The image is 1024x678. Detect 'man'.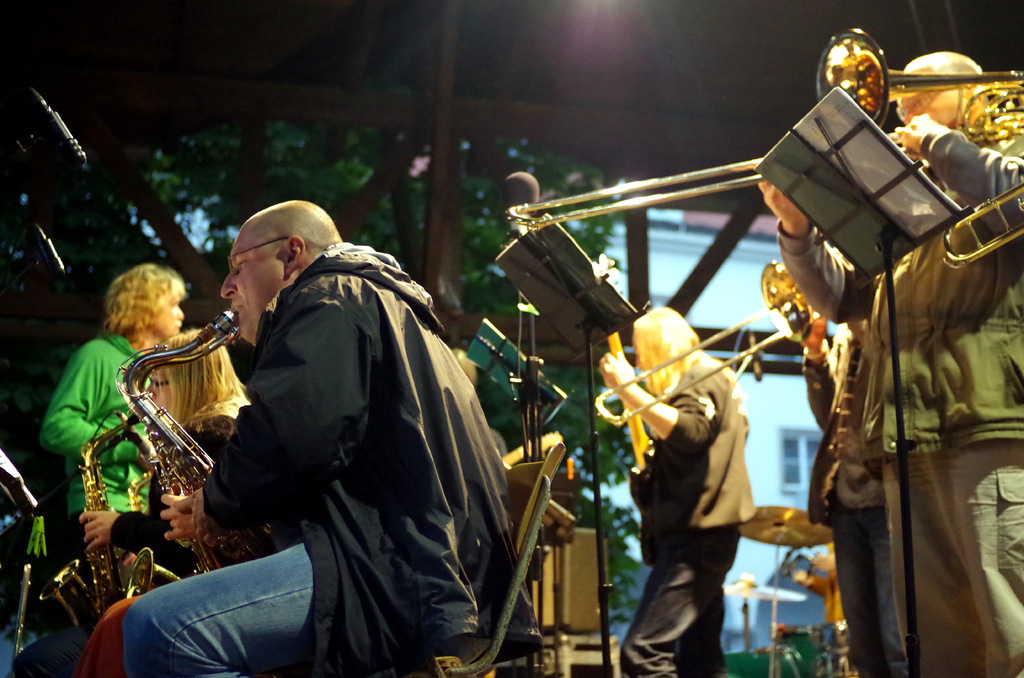
Detection: 154,164,511,677.
